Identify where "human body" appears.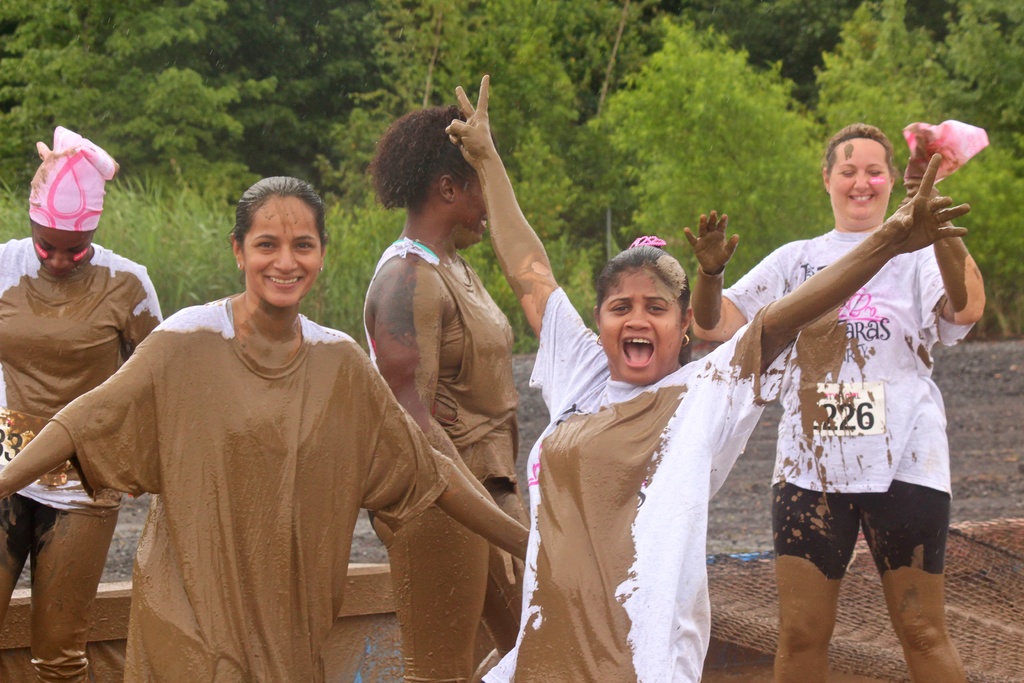
Appears at x1=0 y1=120 x2=166 y2=682.
